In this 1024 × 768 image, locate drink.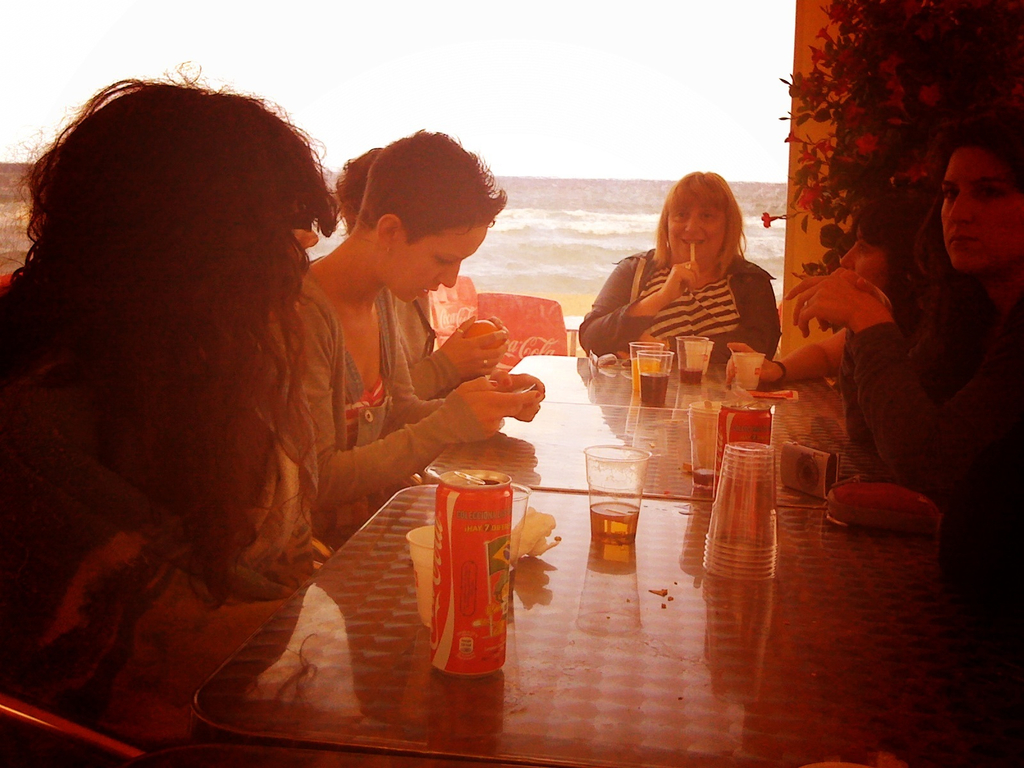
Bounding box: (421,454,515,698).
